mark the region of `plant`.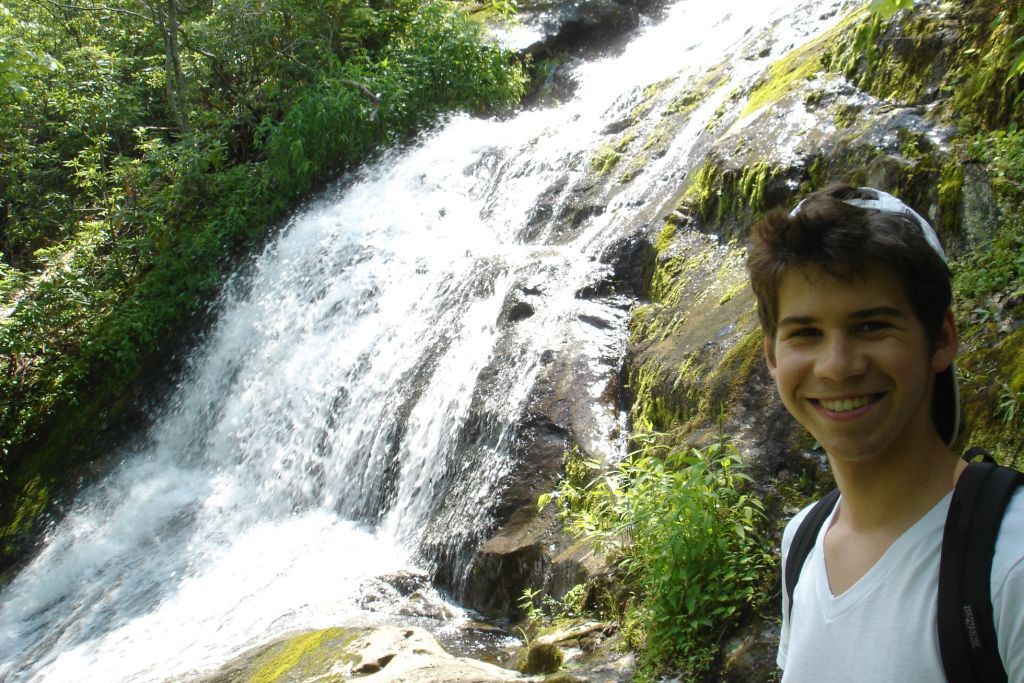
Region: [519,576,543,654].
